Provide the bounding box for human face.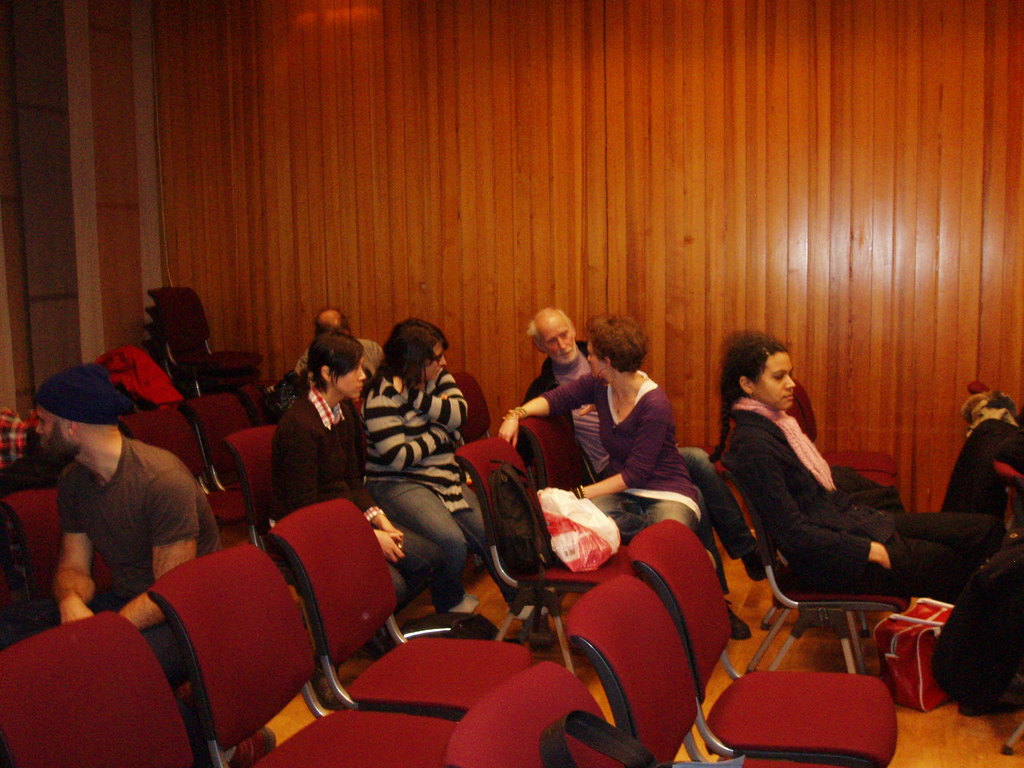
pyautogui.locateOnScreen(33, 410, 80, 458).
